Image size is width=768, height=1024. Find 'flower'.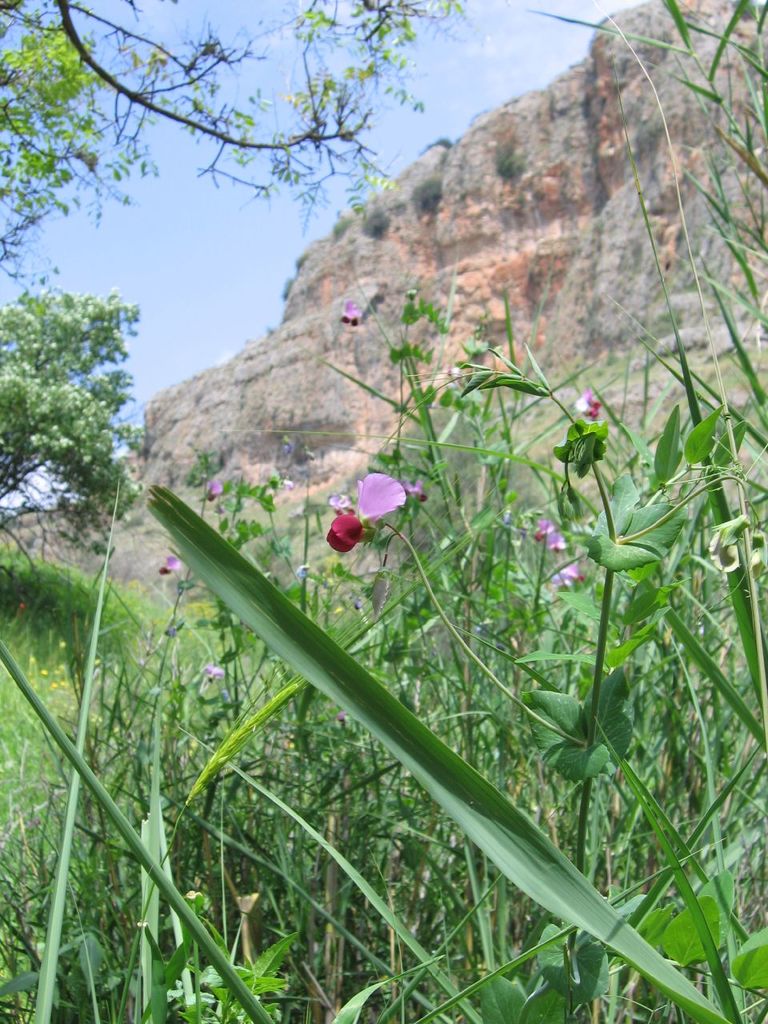
locate(327, 465, 417, 546).
